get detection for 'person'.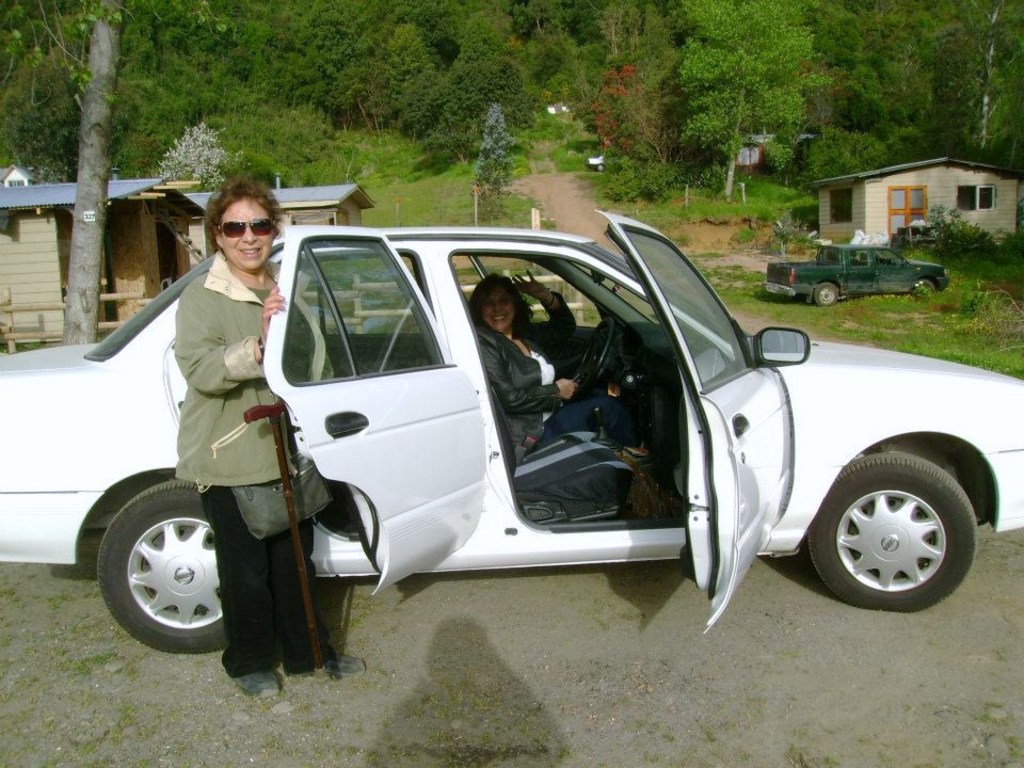
Detection: select_region(140, 175, 309, 656).
